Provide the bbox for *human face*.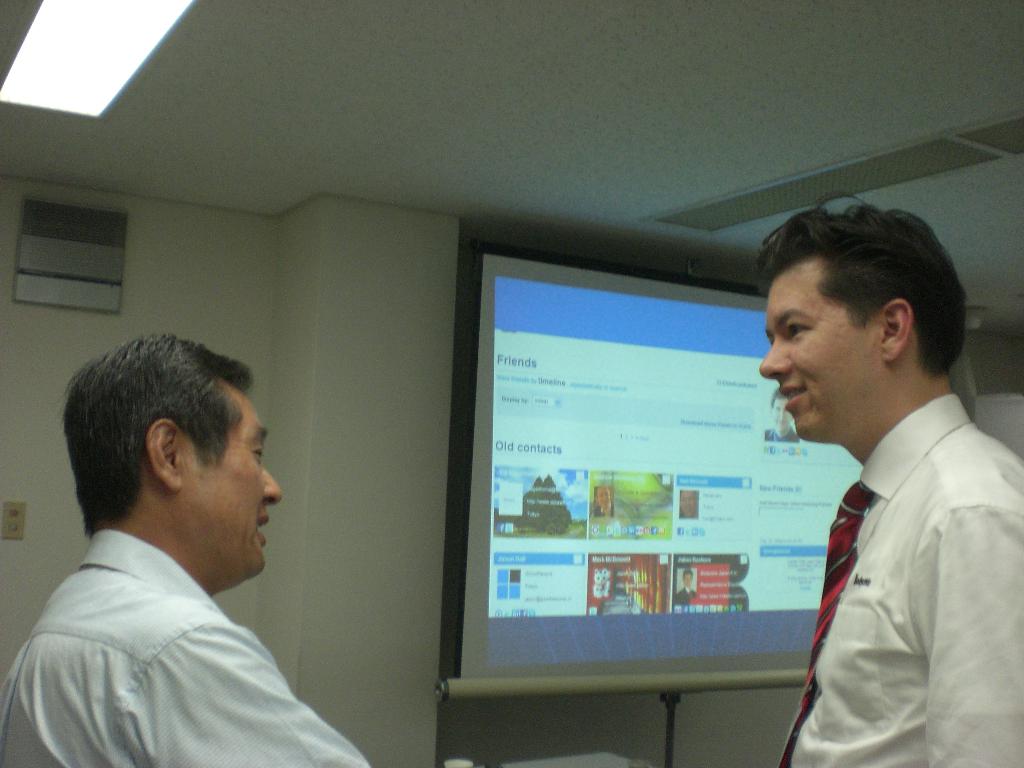
759,271,874,436.
